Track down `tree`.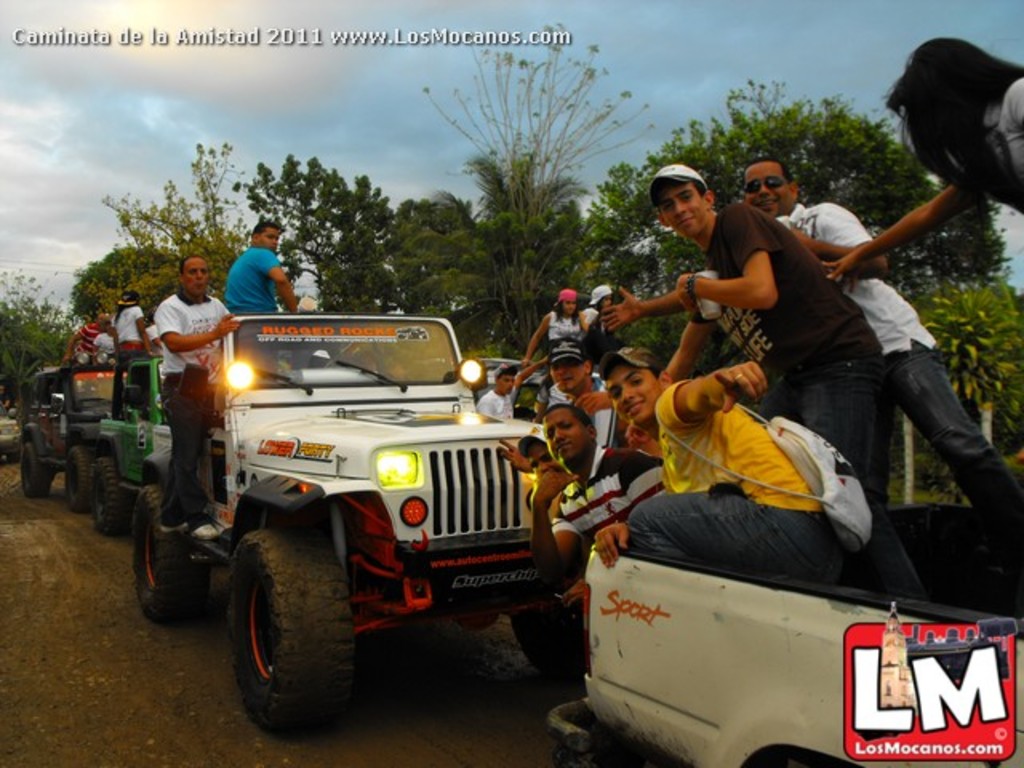
Tracked to box=[77, 232, 240, 336].
